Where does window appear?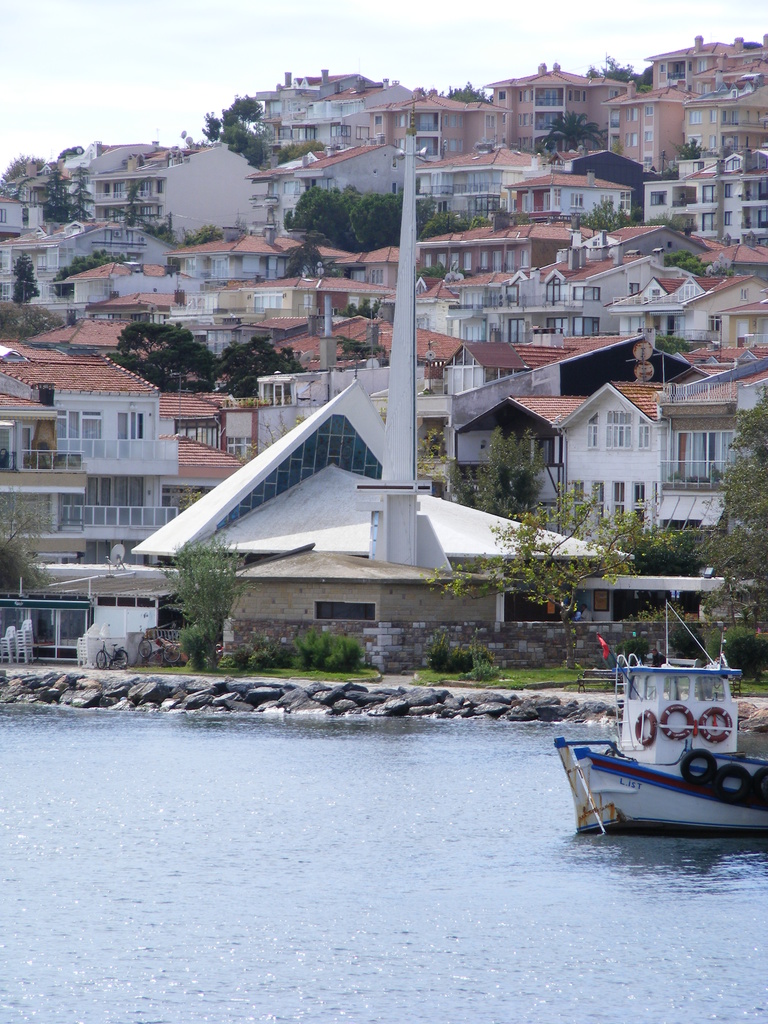
Appears at 369:268:383:280.
